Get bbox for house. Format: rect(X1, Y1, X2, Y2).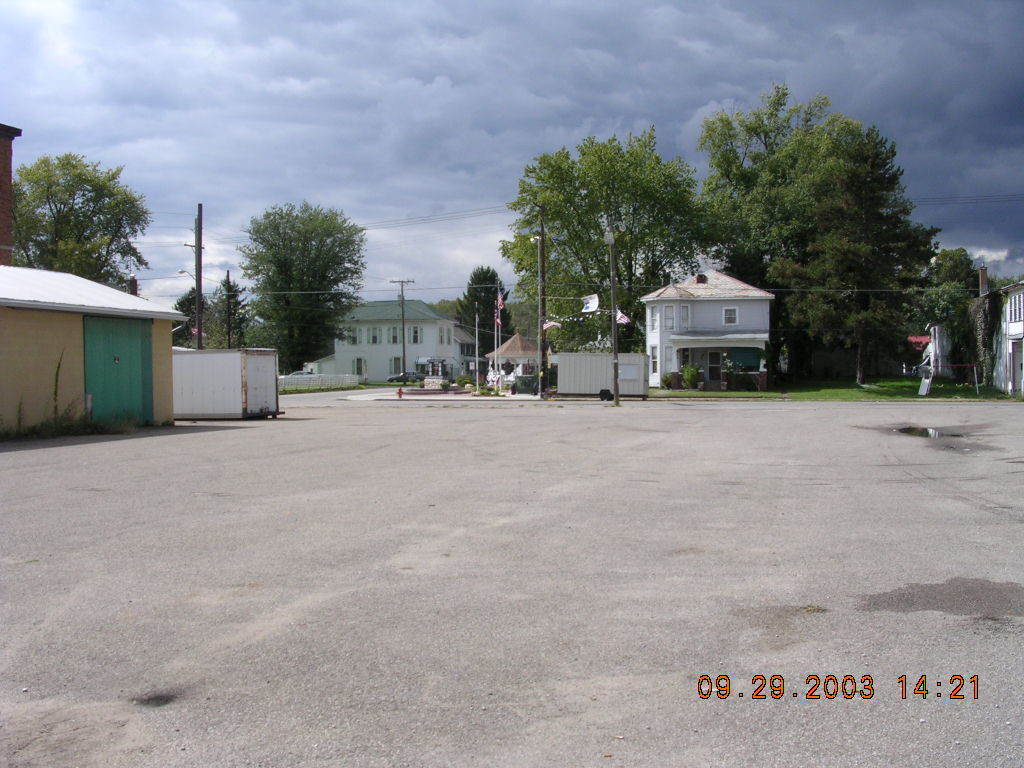
rect(911, 291, 967, 394).
